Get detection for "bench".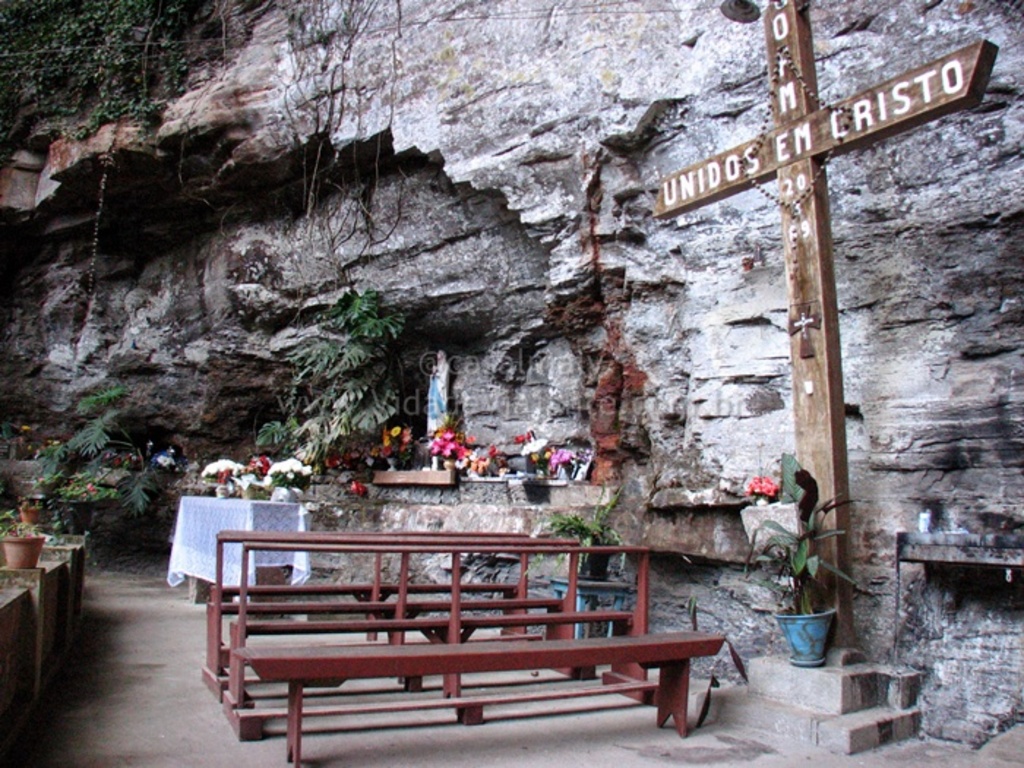
Detection: {"x1": 186, "y1": 496, "x2": 743, "y2": 767}.
